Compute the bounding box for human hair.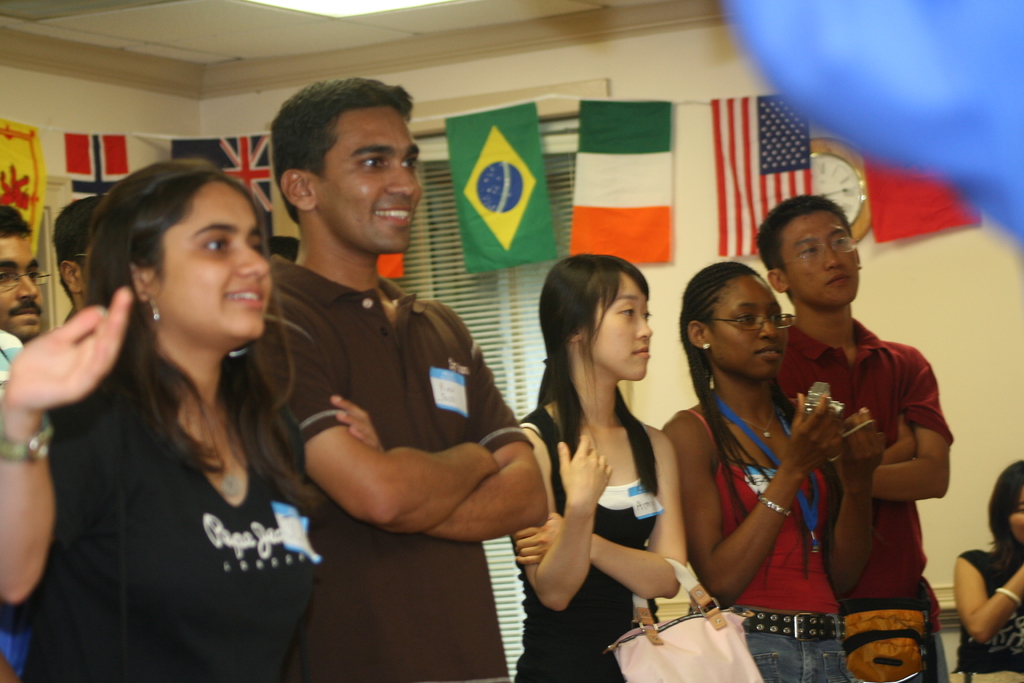
{"x1": 760, "y1": 194, "x2": 855, "y2": 308}.
